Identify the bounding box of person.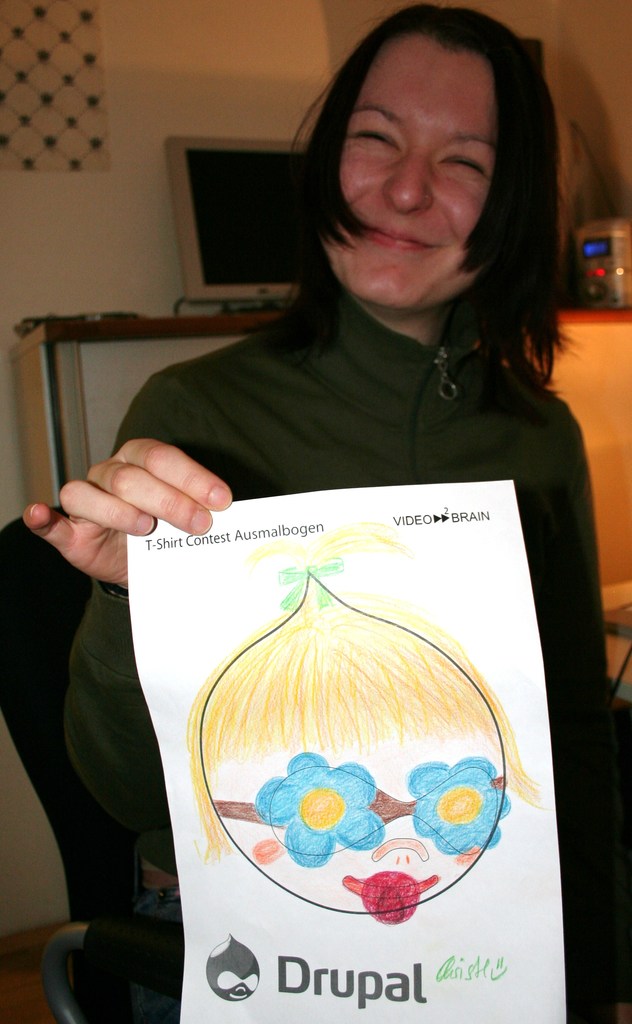
{"left": 24, "top": 0, "right": 596, "bottom": 1023}.
